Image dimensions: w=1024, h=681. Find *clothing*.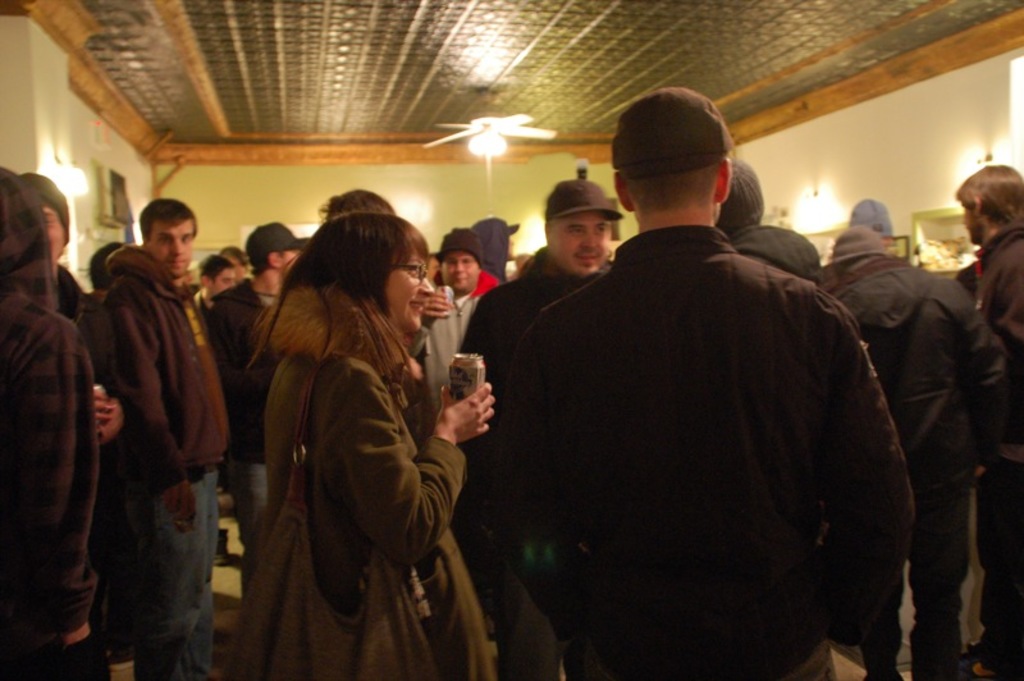
region(721, 210, 819, 287).
